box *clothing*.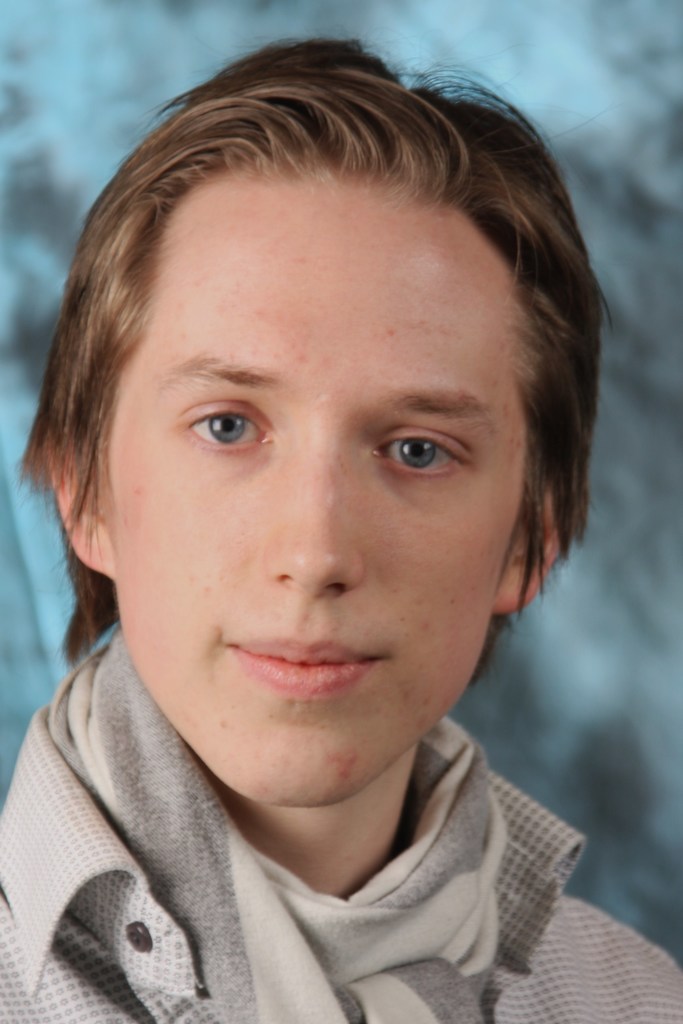
bbox=[0, 631, 682, 1018].
